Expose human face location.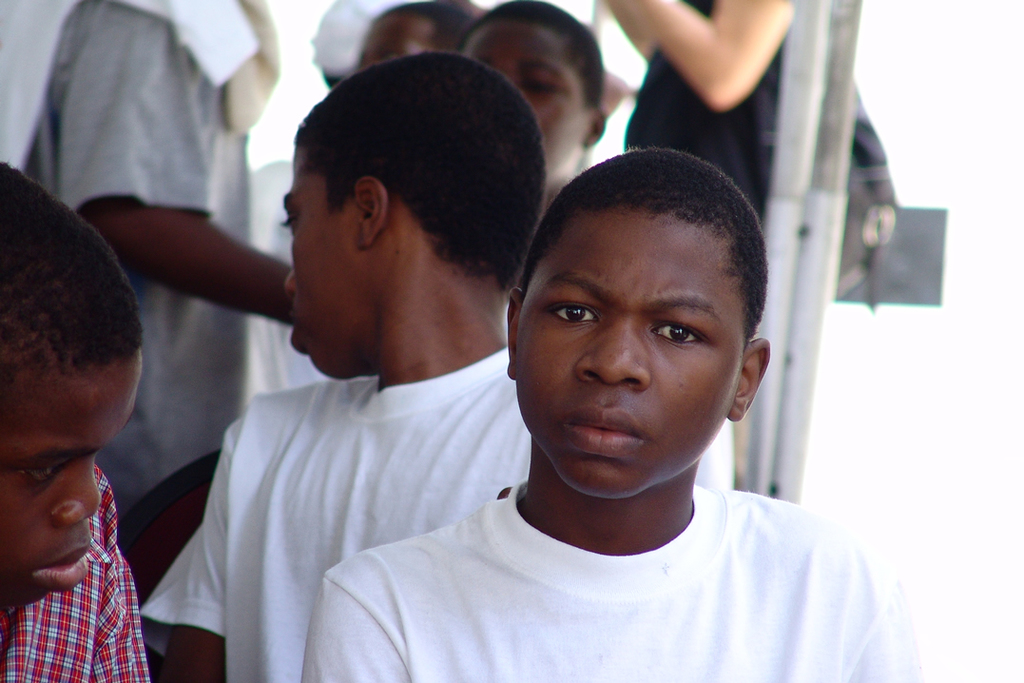
Exposed at x1=515, y1=216, x2=745, y2=495.
